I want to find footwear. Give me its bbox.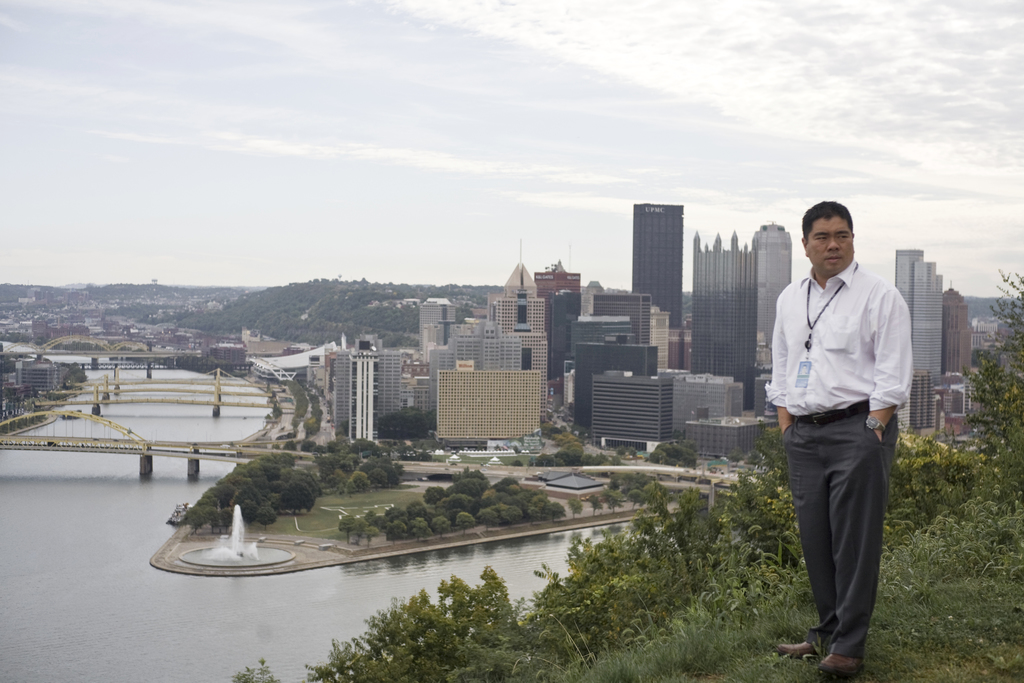
BBox(813, 649, 863, 682).
